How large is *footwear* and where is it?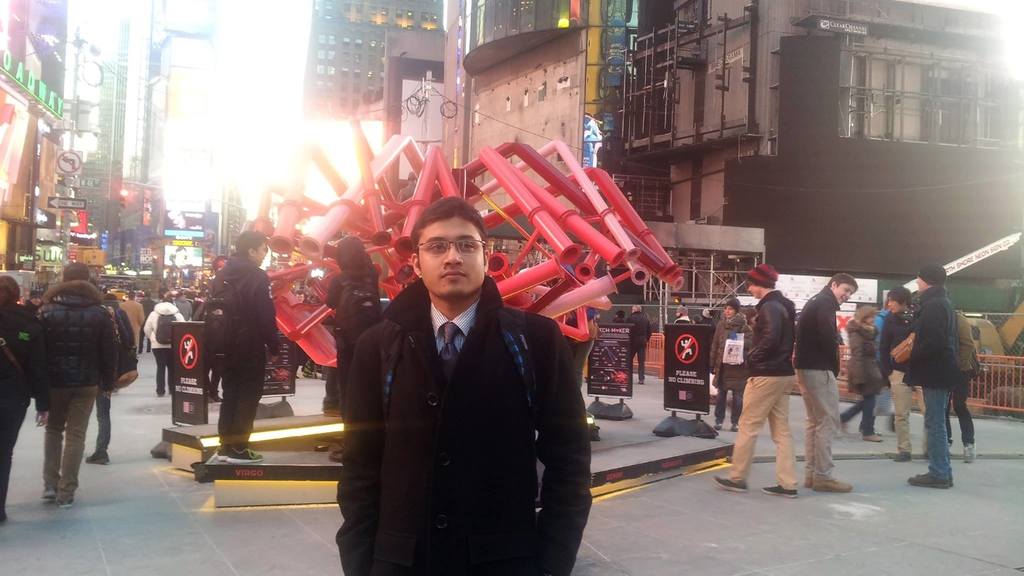
Bounding box: 860, 433, 883, 444.
